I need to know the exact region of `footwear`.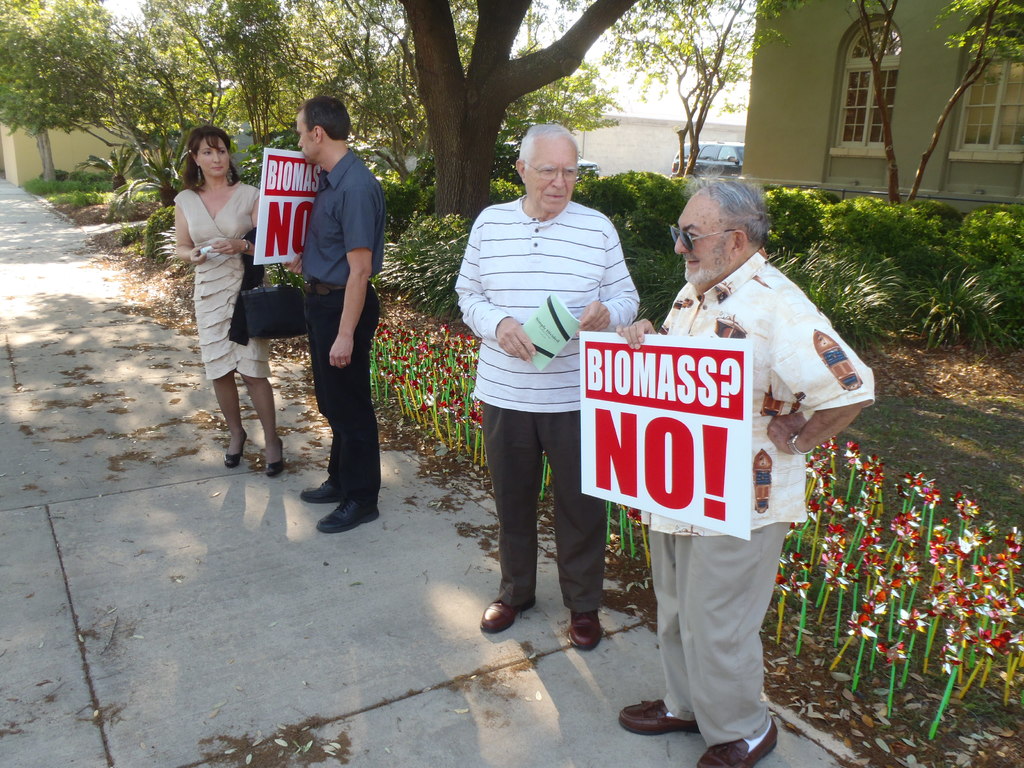
Region: bbox=[264, 435, 285, 479].
